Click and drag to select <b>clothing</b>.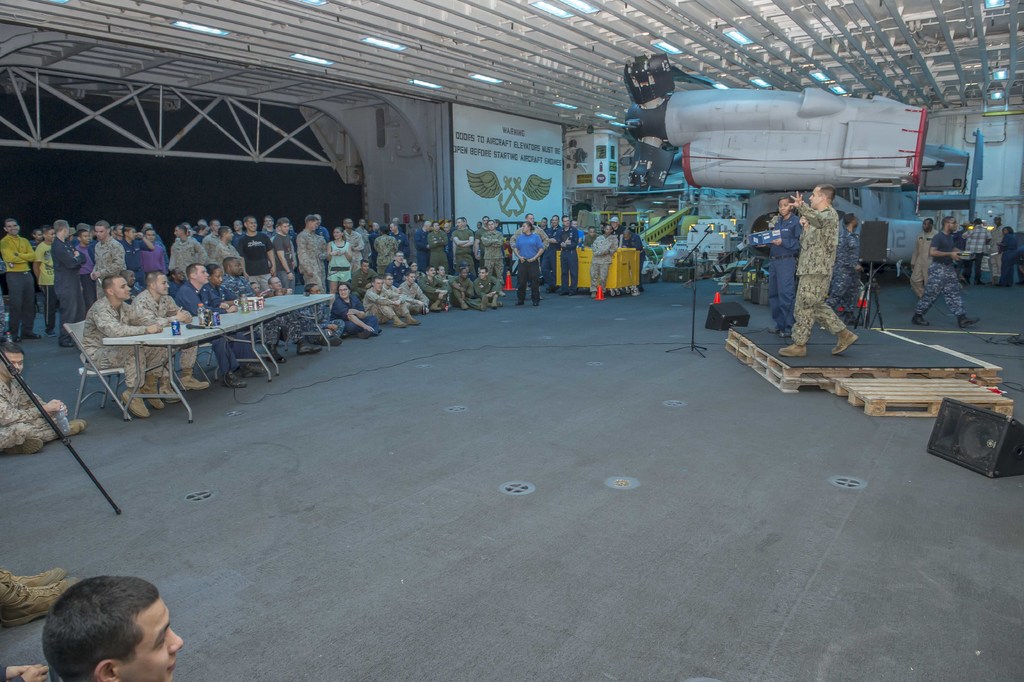
Selection: (140,242,164,281).
